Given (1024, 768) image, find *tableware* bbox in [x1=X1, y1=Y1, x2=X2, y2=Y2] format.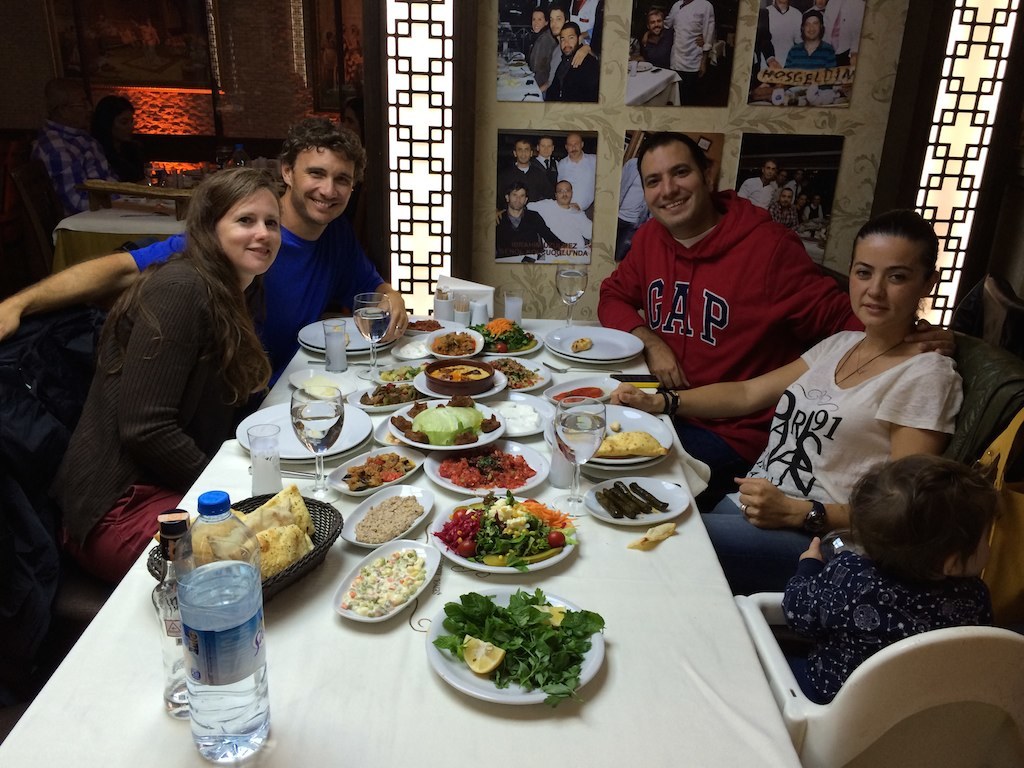
[x1=406, y1=576, x2=634, y2=708].
